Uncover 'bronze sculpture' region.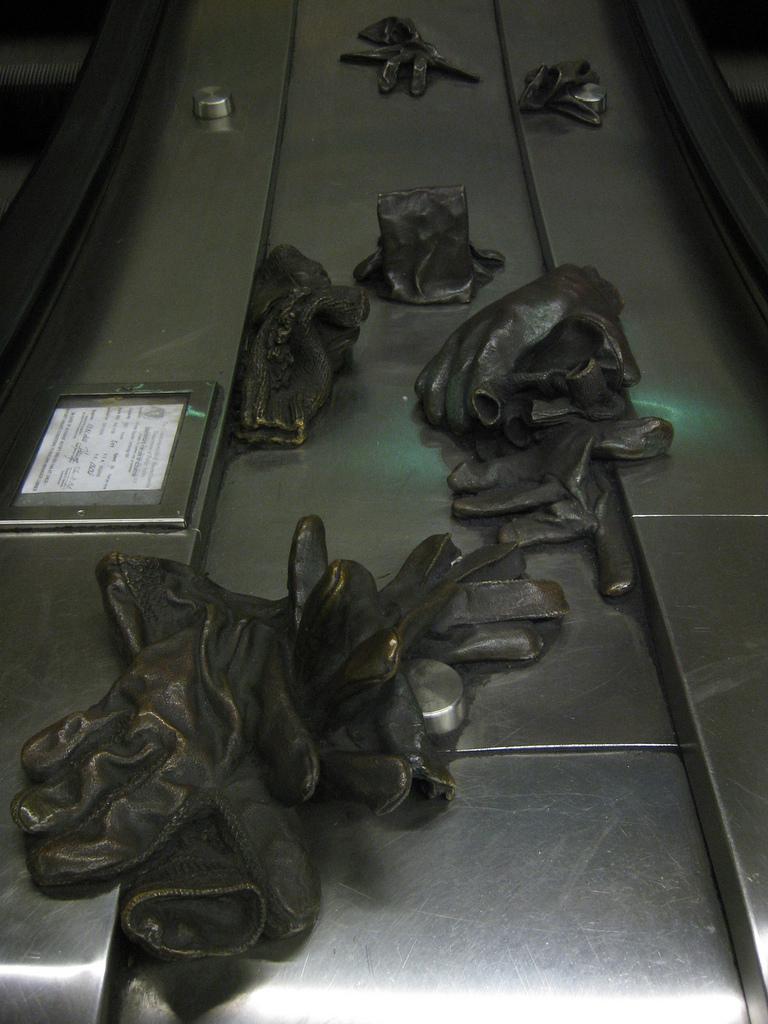
Uncovered: bbox=(431, 256, 681, 596).
